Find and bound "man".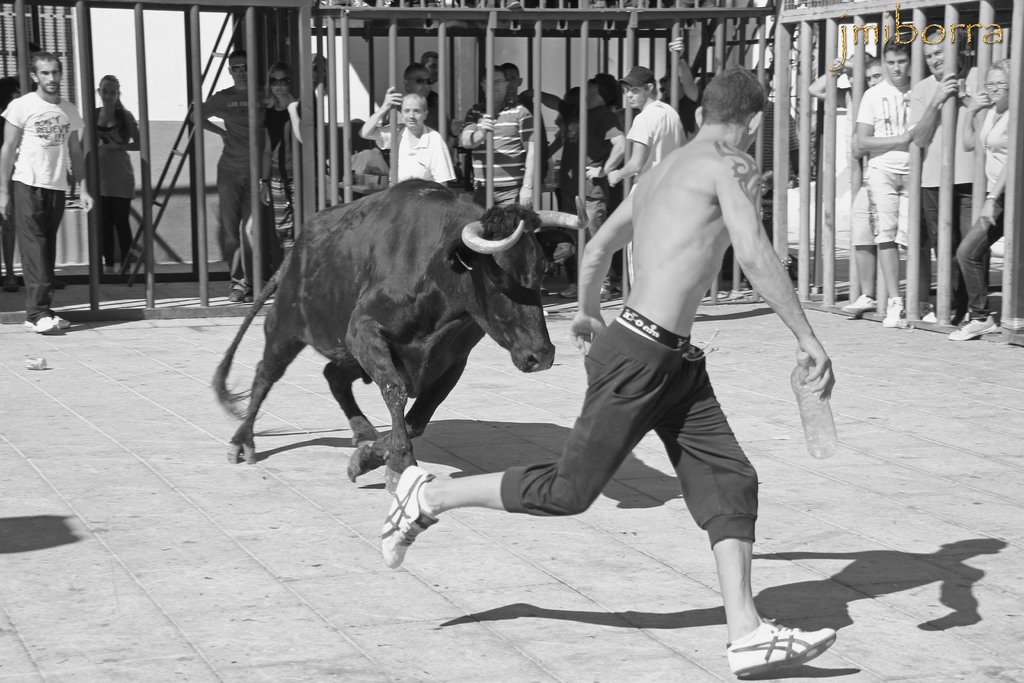
Bound: {"x1": 852, "y1": 35, "x2": 936, "y2": 331}.
